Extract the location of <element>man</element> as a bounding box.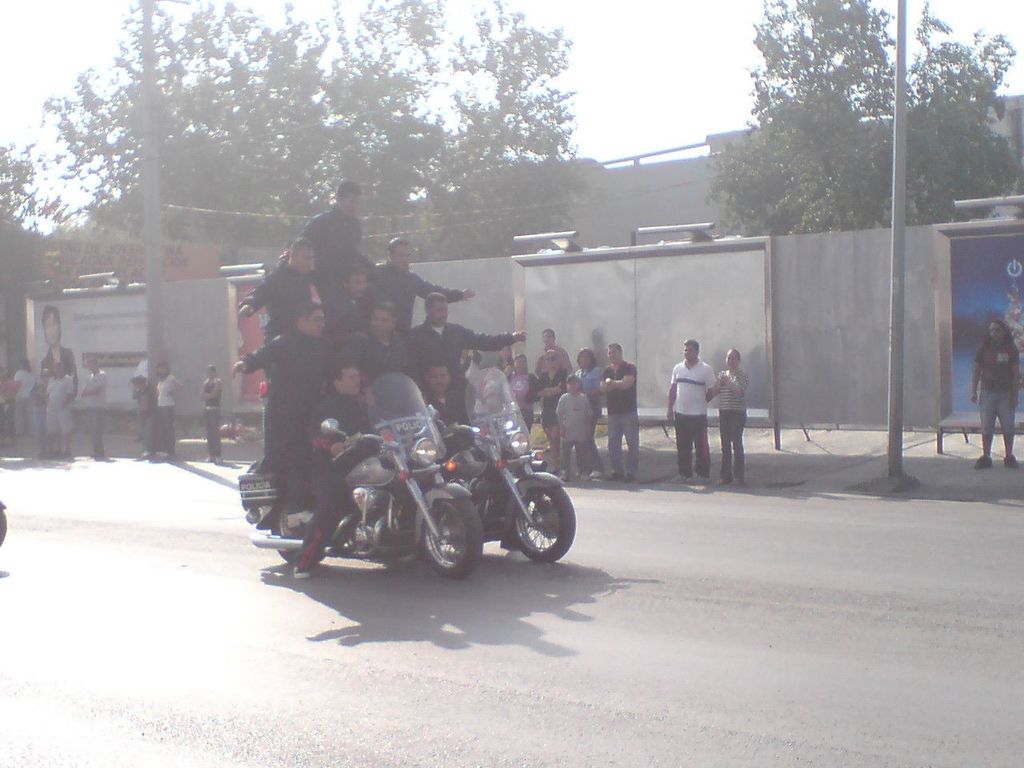
(958, 314, 1023, 470).
